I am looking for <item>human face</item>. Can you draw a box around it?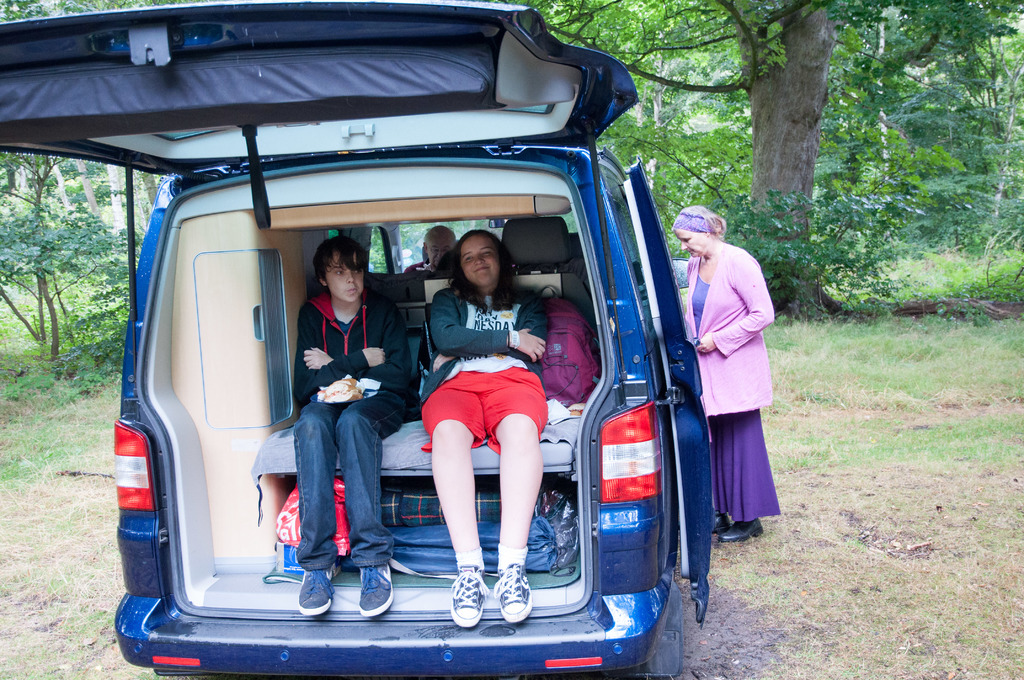
Sure, the bounding box is {"left": 461, "top": 236, "right": 499, "bottom": 280}.
